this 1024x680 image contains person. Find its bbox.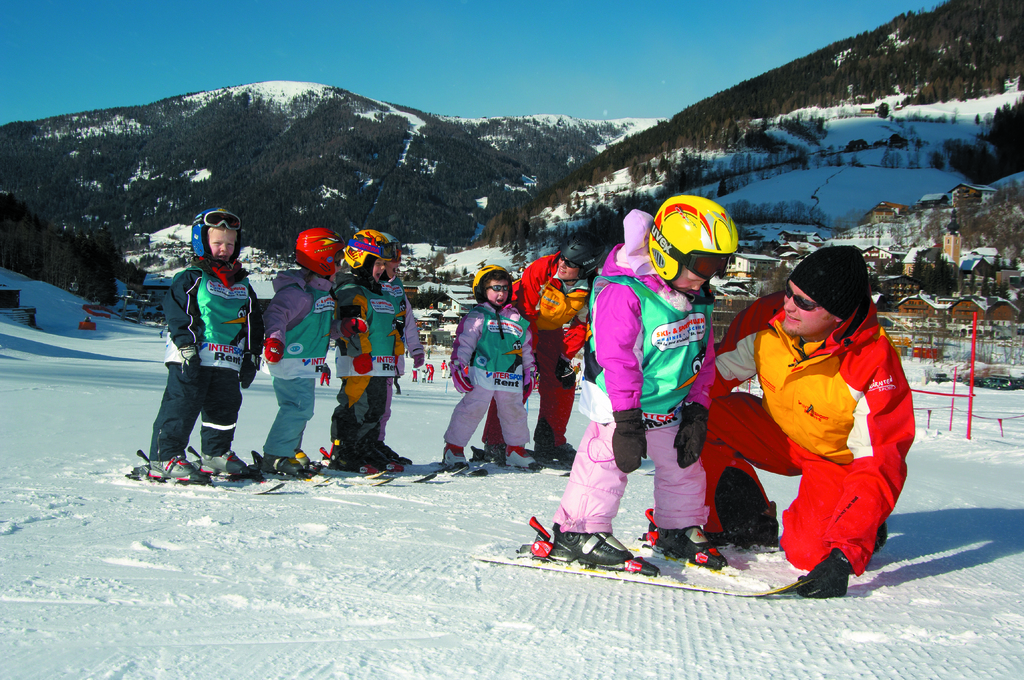
(x1=262, y1=229, x2=345, y2=474).
